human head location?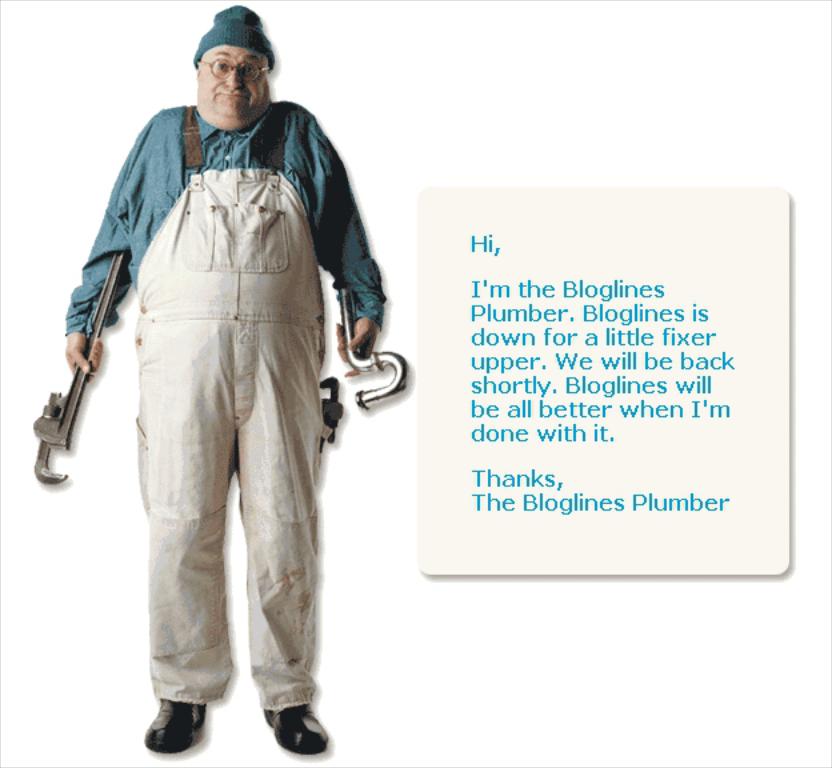
177:12:275:111
